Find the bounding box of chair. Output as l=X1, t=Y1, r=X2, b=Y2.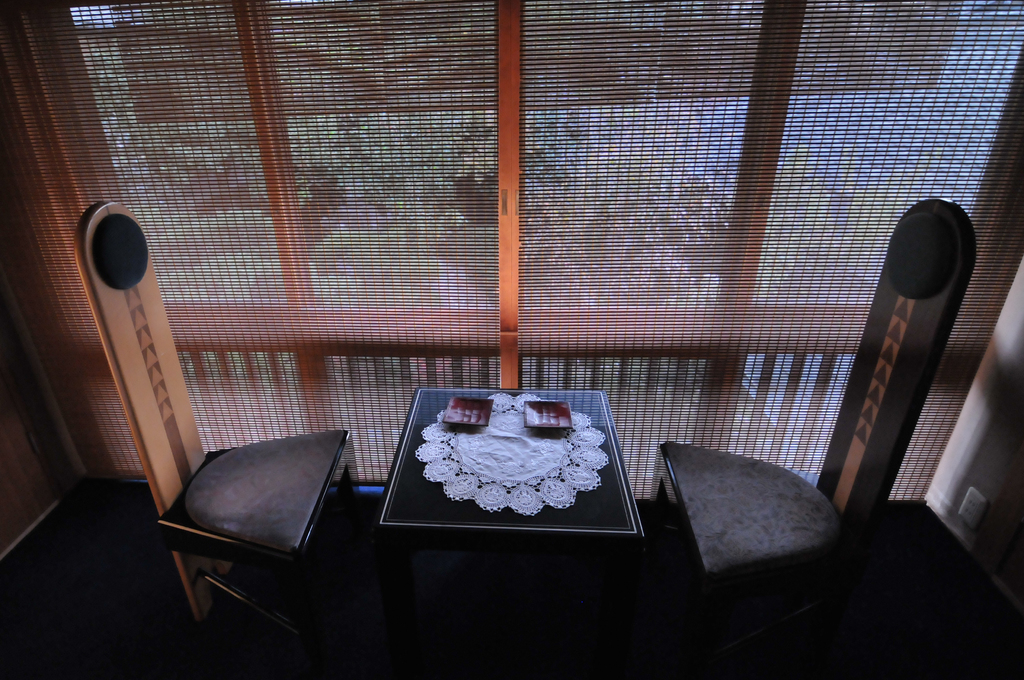
l=69, t=200, r=355, b=679.
